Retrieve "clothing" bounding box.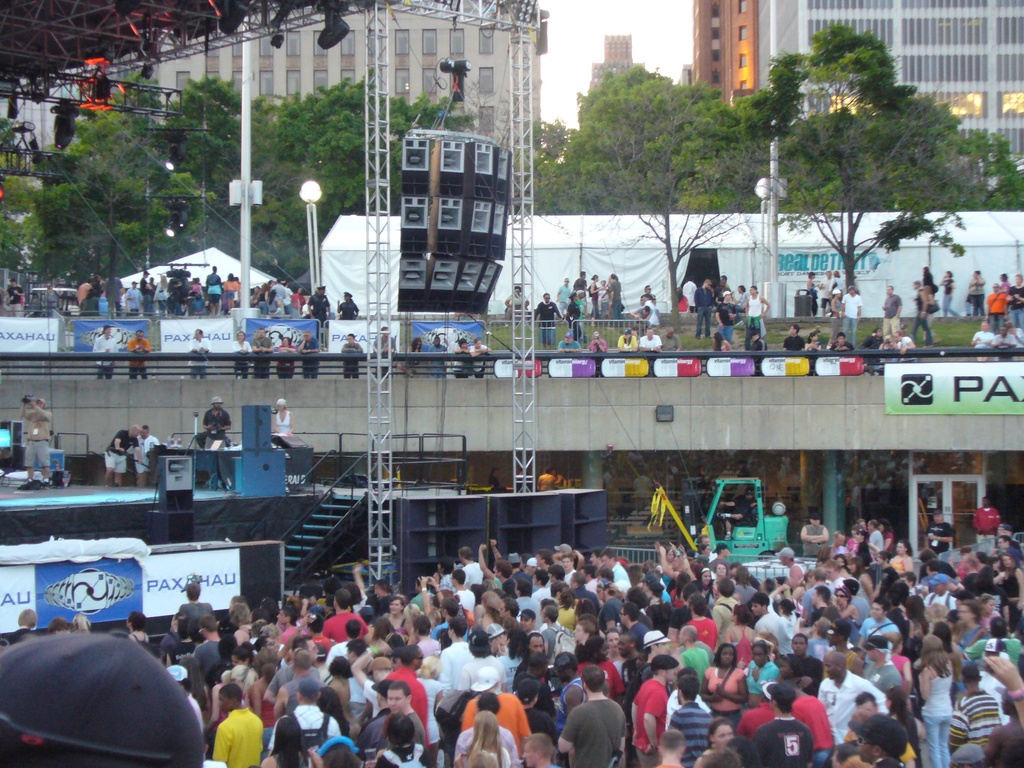
Bounding box: left=279, top=623, right=299, bottom=653.
